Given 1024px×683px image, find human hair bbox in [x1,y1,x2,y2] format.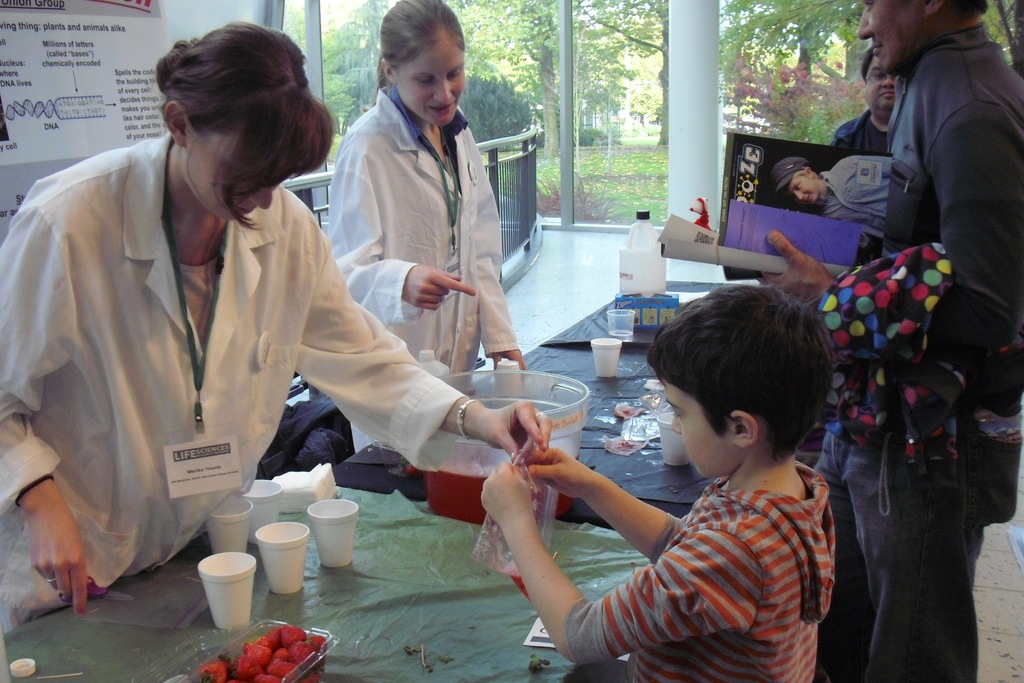
[375,0,465,98].
